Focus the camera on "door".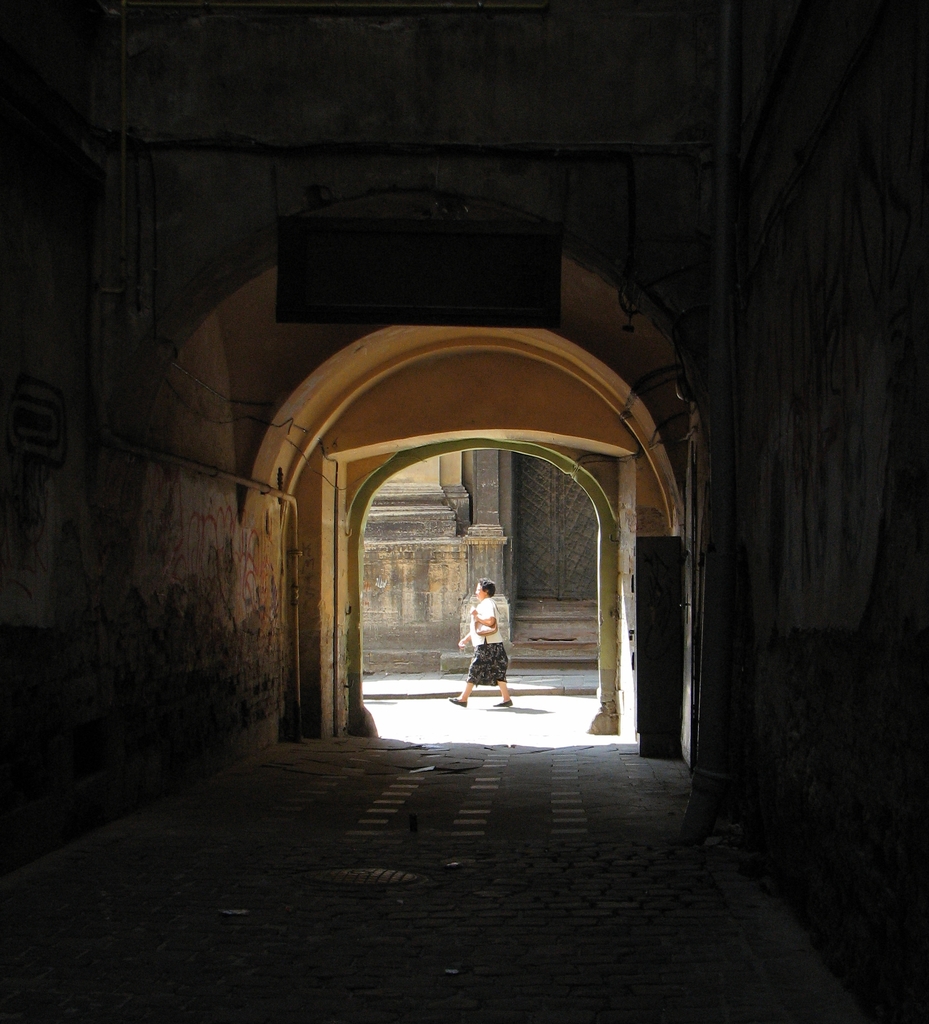
Focus region: pyautogui.locateOnScreen(511, 455, 607, 607).
